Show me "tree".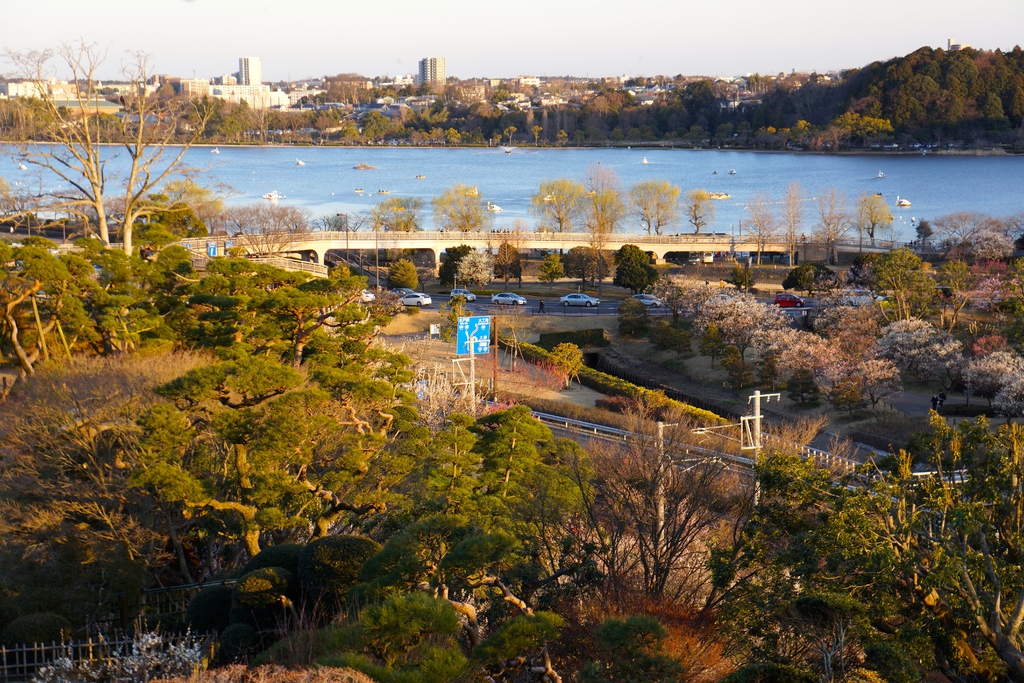
"tree" is here: (578,163,622,236).
